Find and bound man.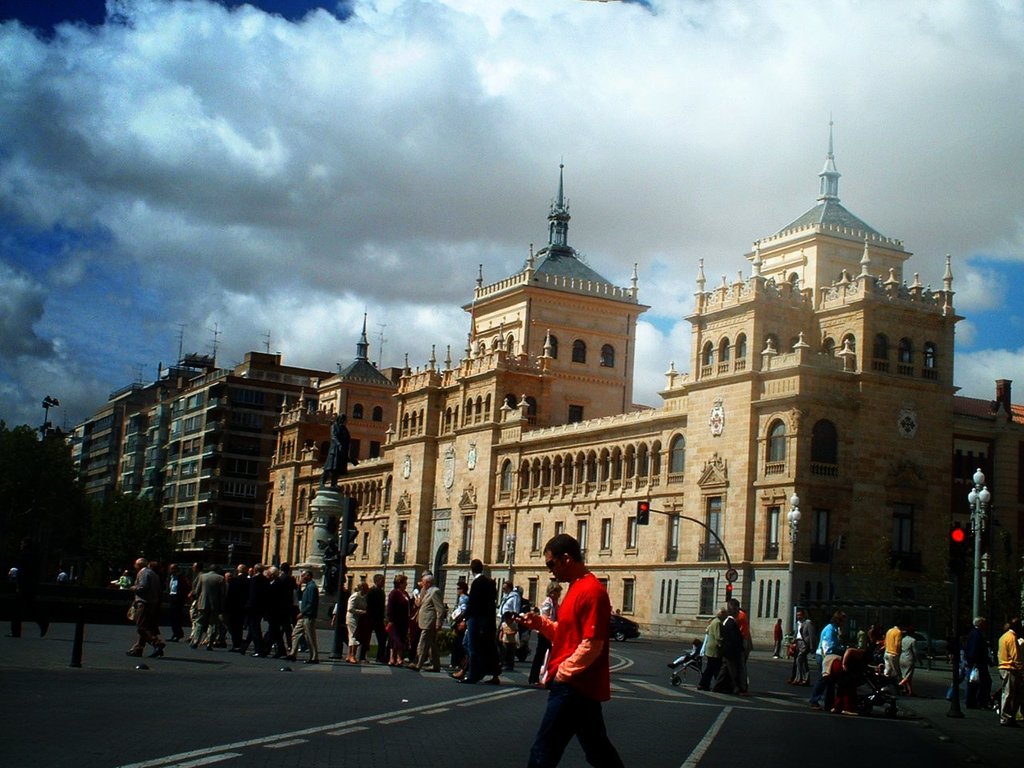
Bound: [x1=792, y1=610, x2=815, y2=684].
